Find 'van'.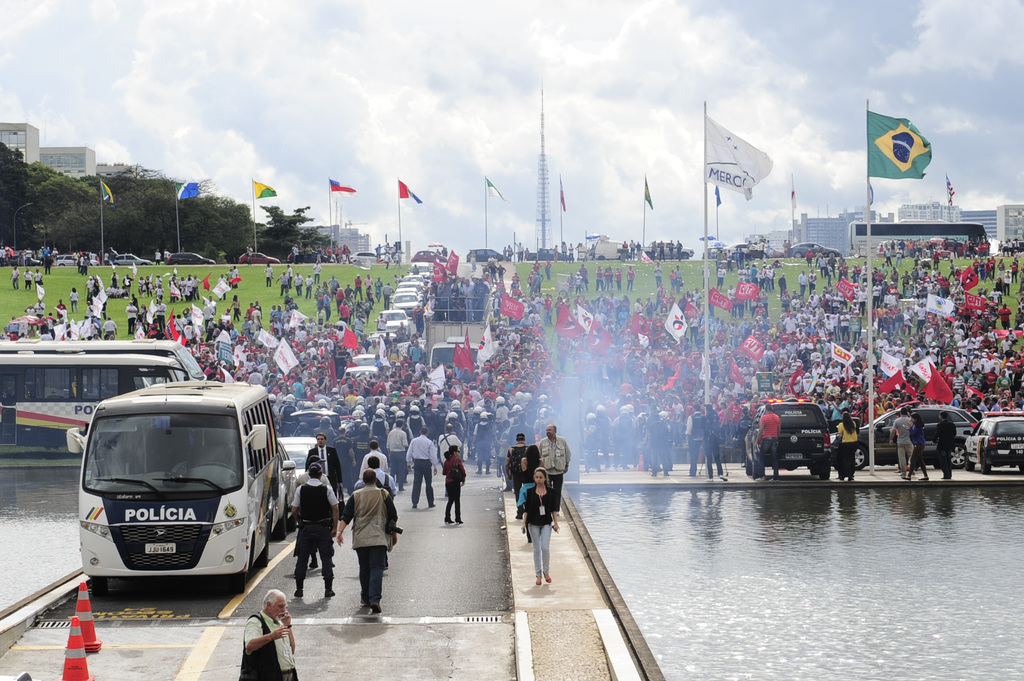
<box>741,395,833,483</box>.
